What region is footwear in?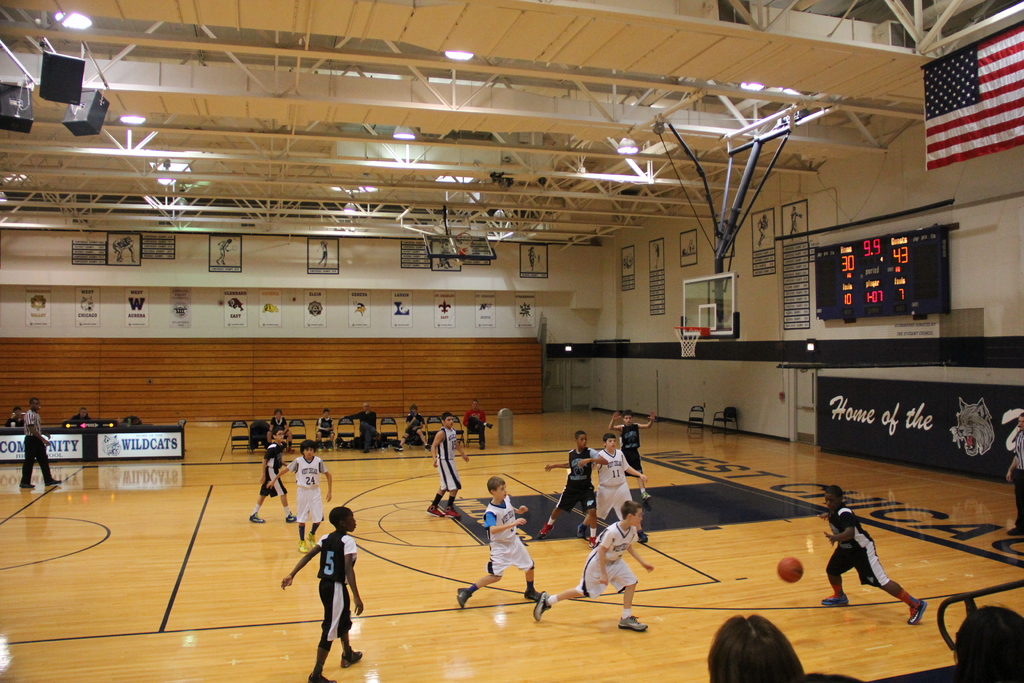
select_region(44, 476, 62, 487).
